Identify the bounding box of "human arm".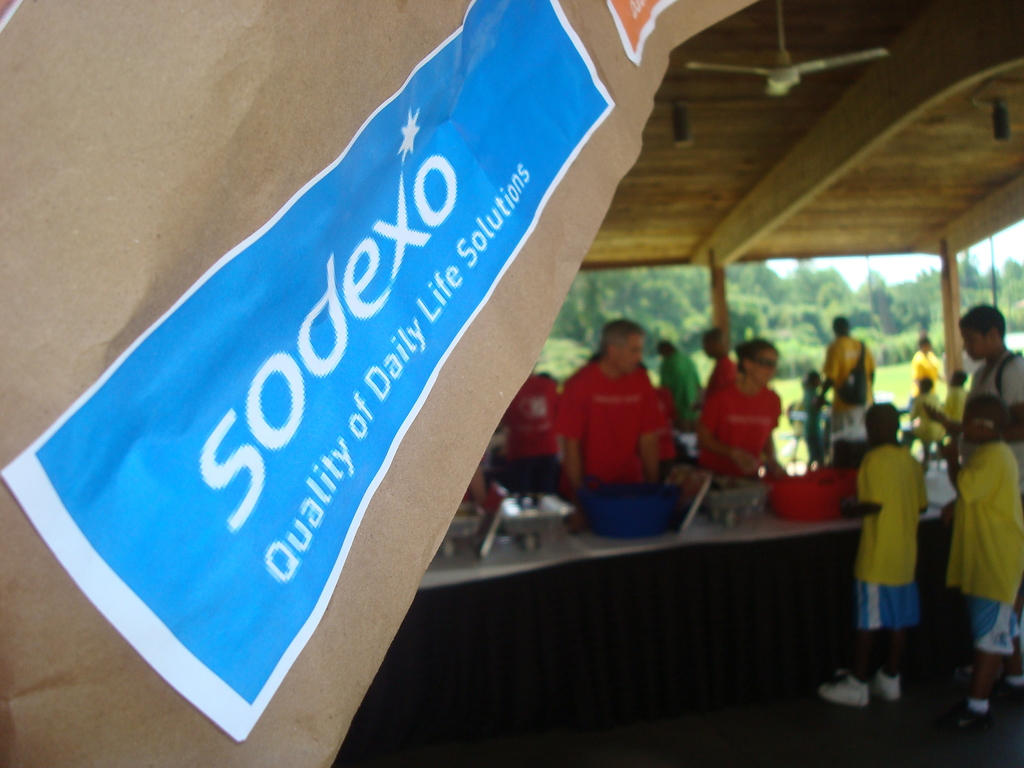
pyautogui.locateOnScreen(697, 372, 721, 393).
